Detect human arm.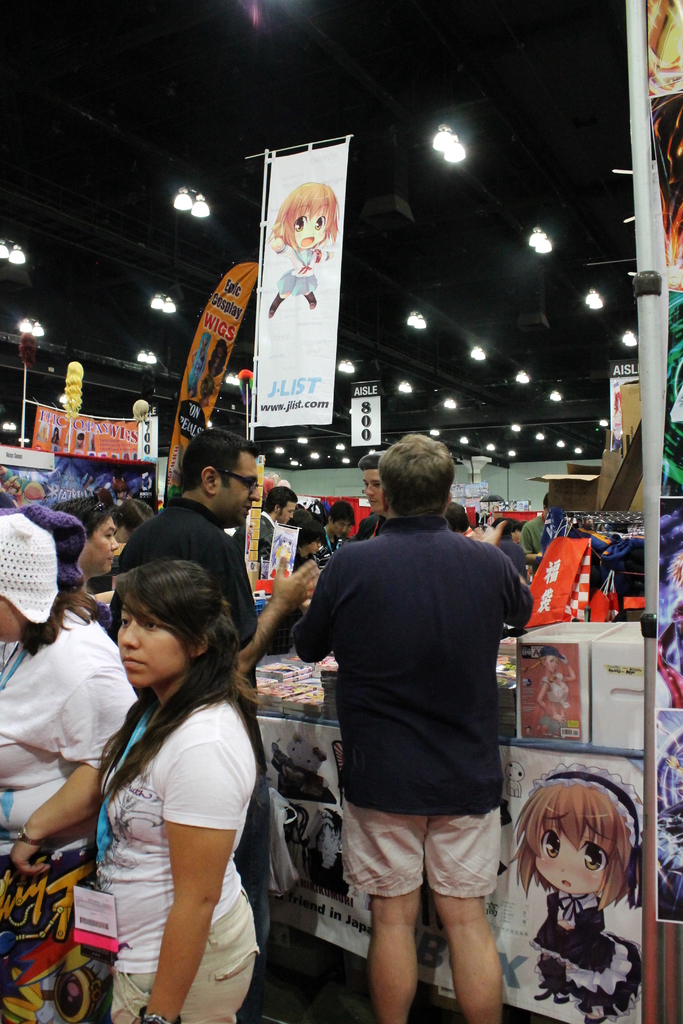
Detected at l=8, t=652, r=143, b=875.
